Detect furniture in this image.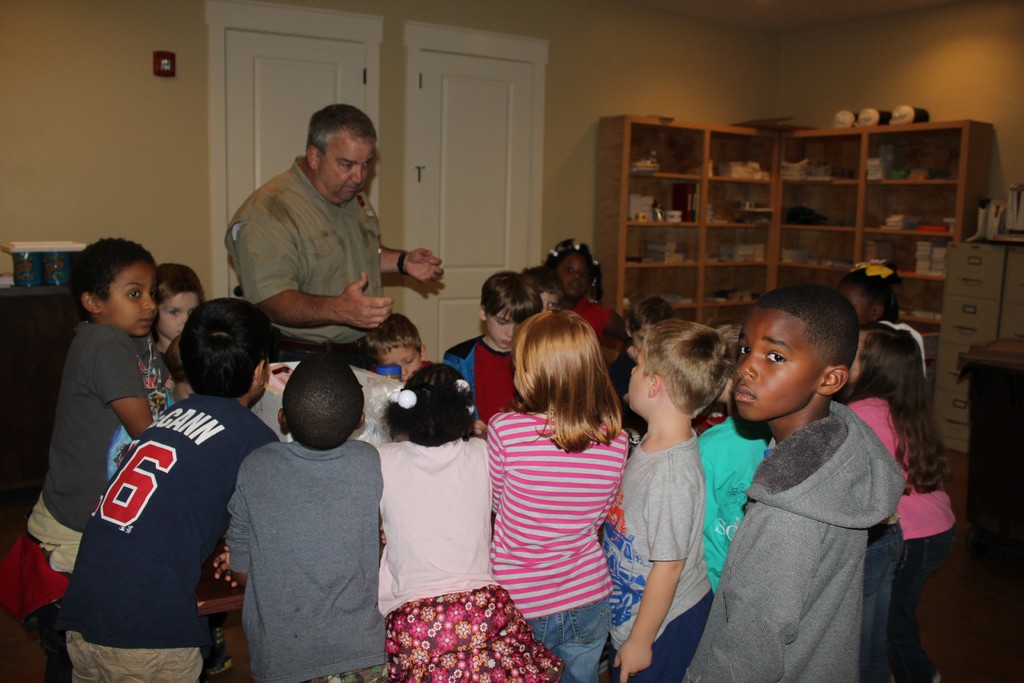
Detection: <box>774,123,993,333</box>.
